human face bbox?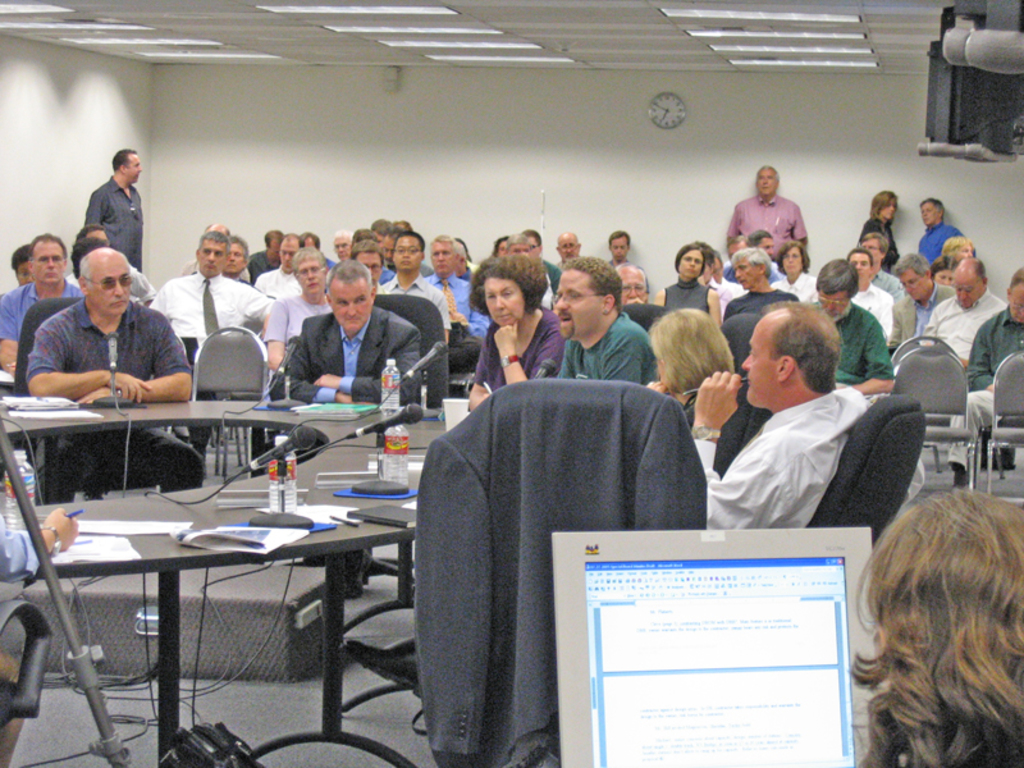
box(756, 170, 776, 202)
